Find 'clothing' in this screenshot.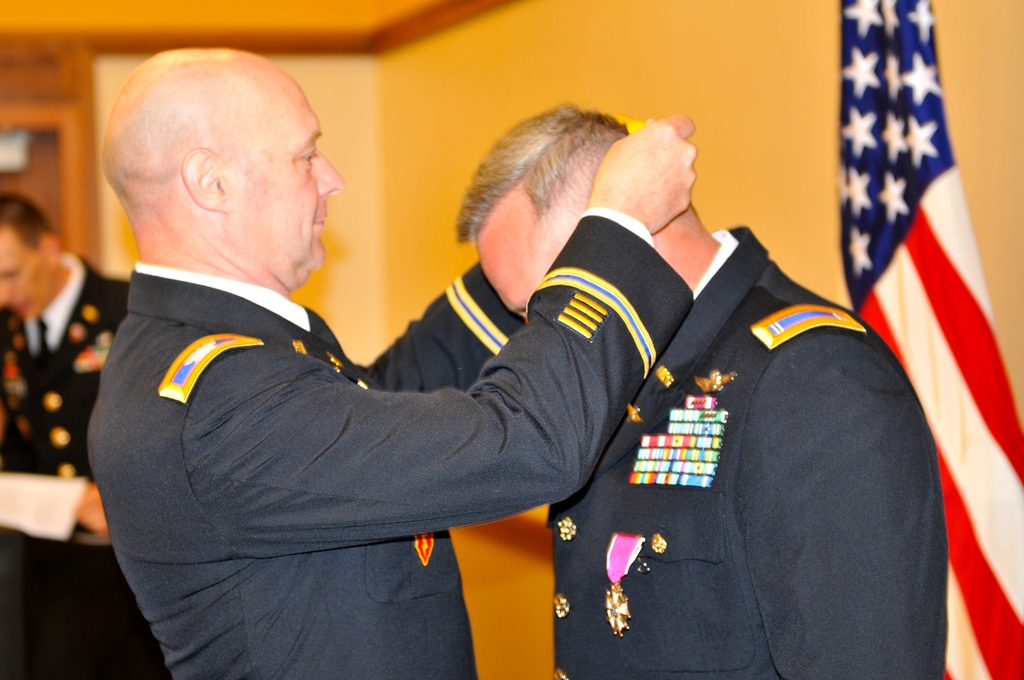
The bounding box for 'clothing' is (left=86, top=268, right=666, bottom=679).
